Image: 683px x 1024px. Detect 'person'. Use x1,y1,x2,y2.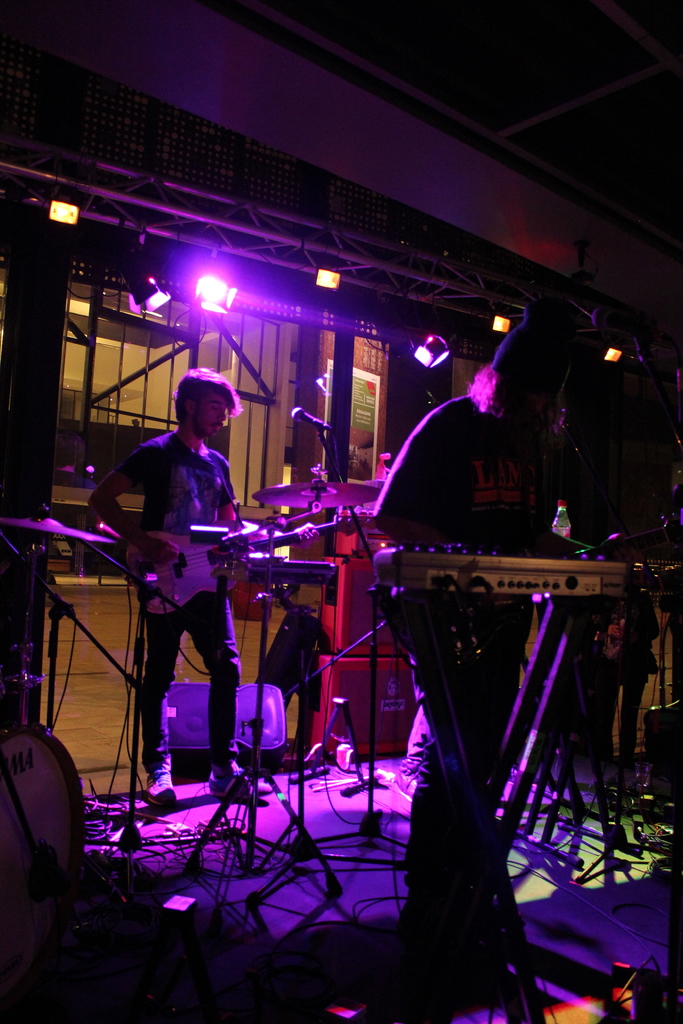
582,487,662,795.
